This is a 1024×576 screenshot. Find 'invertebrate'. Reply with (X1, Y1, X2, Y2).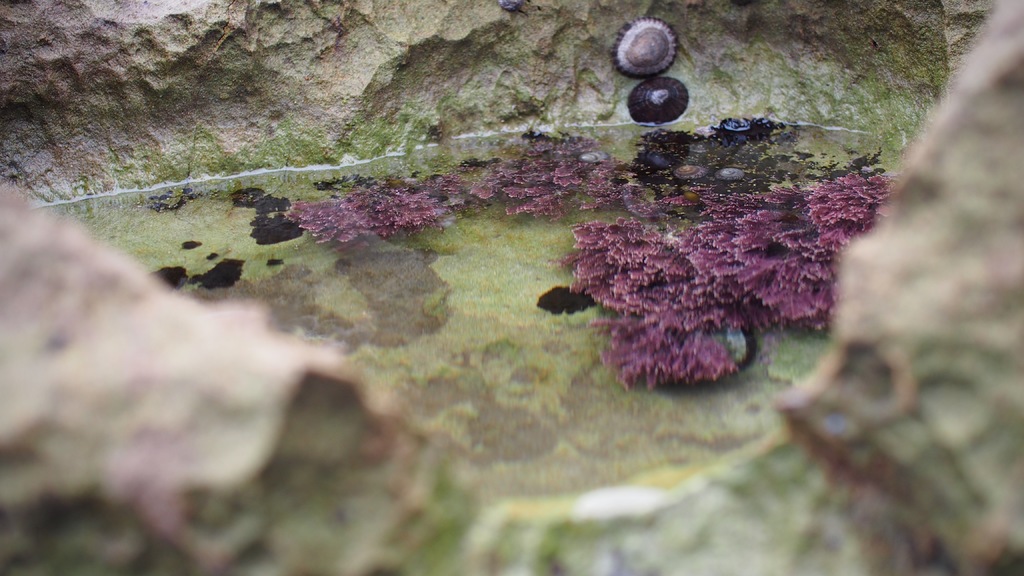
(625, 73, 686, 124).
